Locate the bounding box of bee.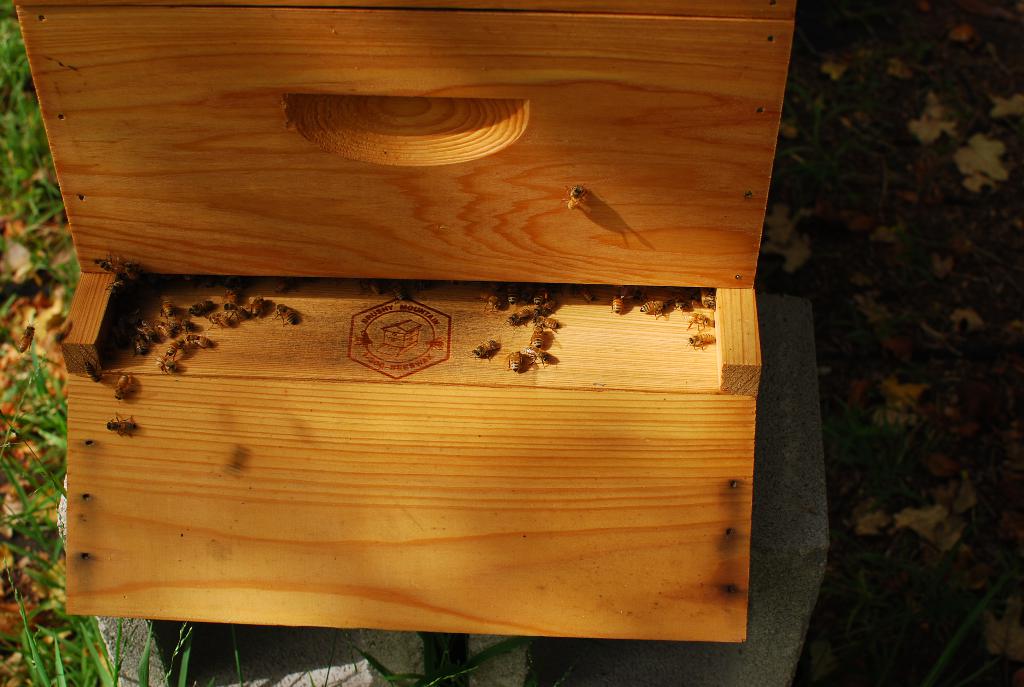
Bounding box: left=689, top=308, right=712, bottom=330.
